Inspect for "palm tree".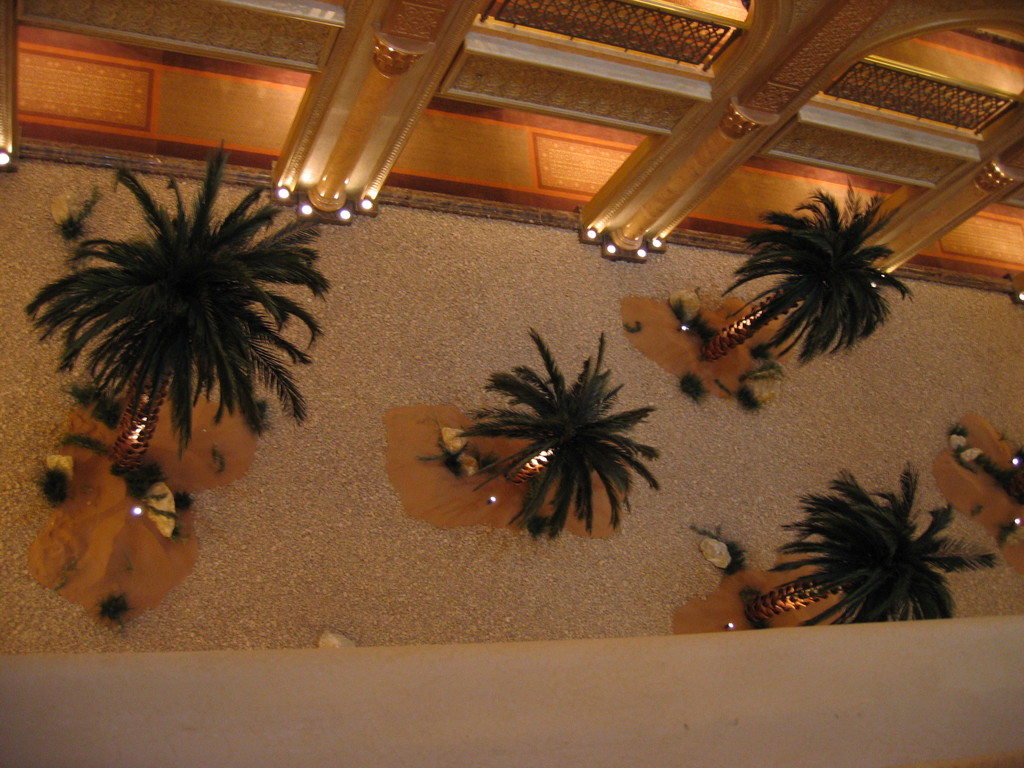
Inspection: 28:135:341:477.
